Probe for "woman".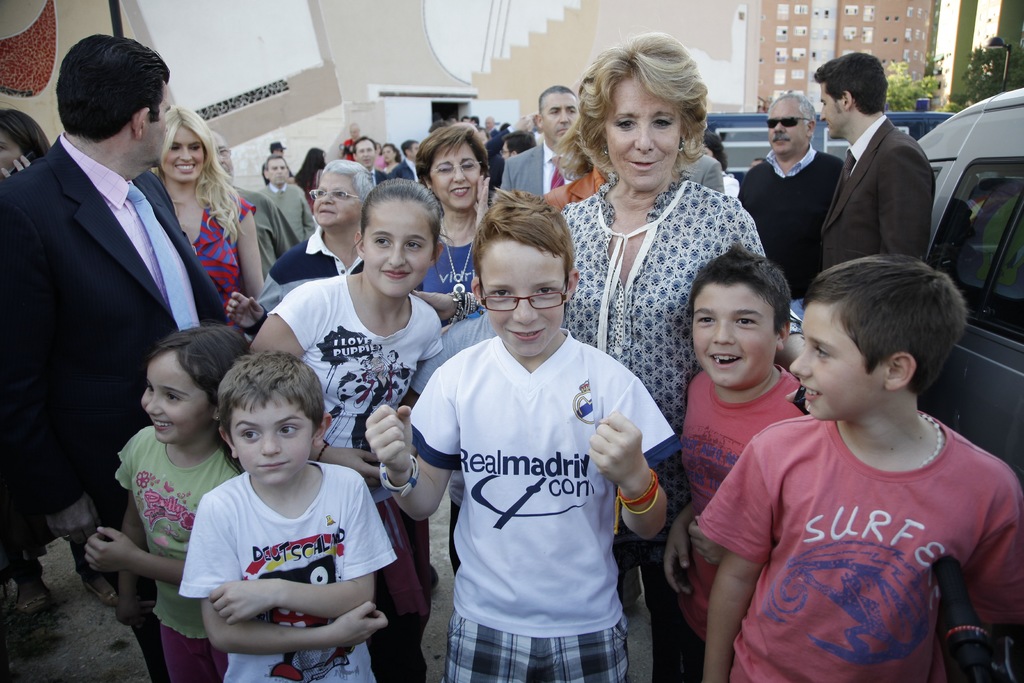
Probe result: Rect(385, 147, 410, 185).
